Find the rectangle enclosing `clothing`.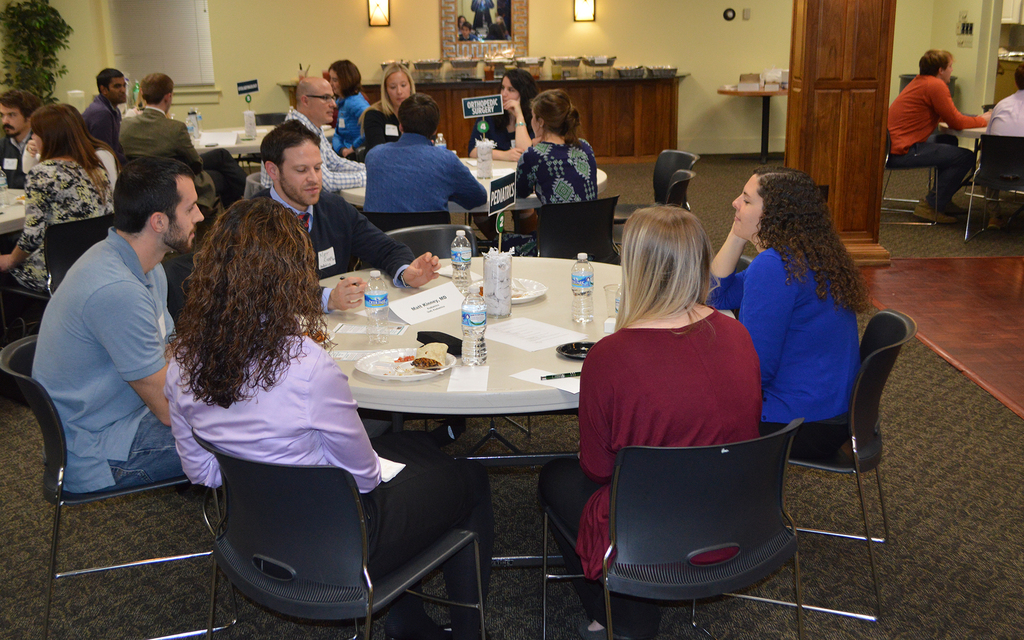
[0,156,113,325].
